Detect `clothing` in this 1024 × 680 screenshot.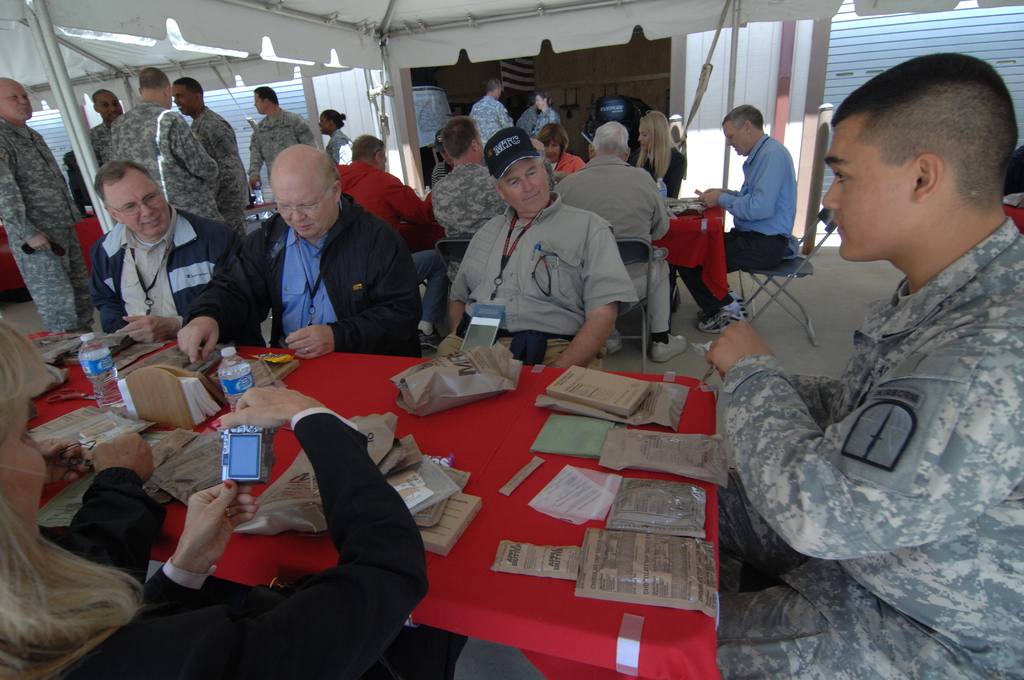
Detection: 241 106 319 176.
